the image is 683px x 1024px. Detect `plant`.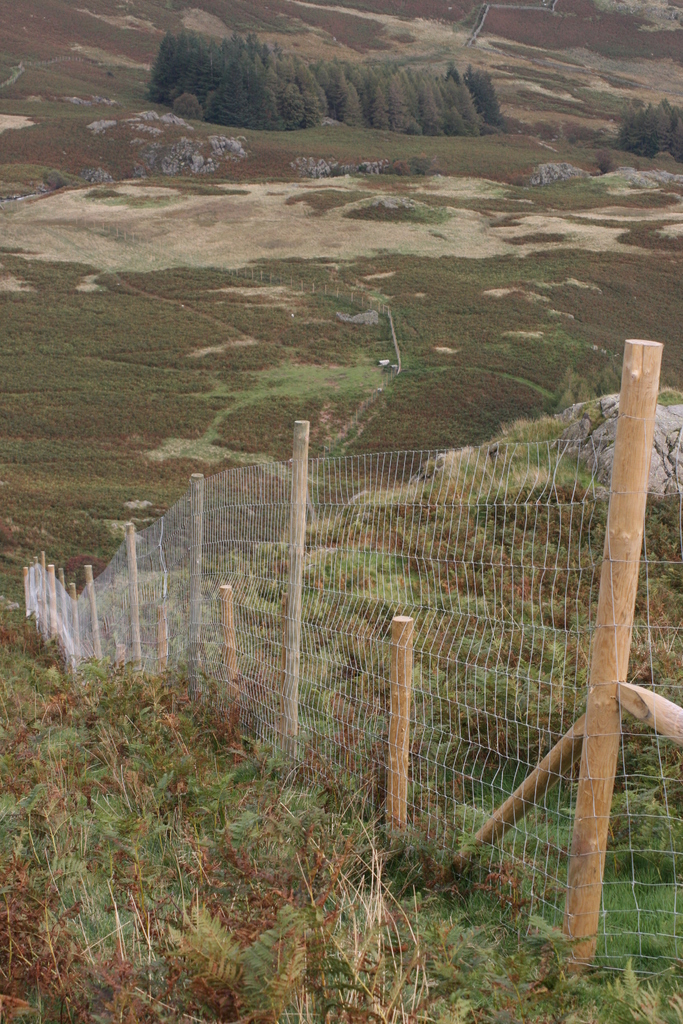
Detection: [506, 109, 611, 148].
